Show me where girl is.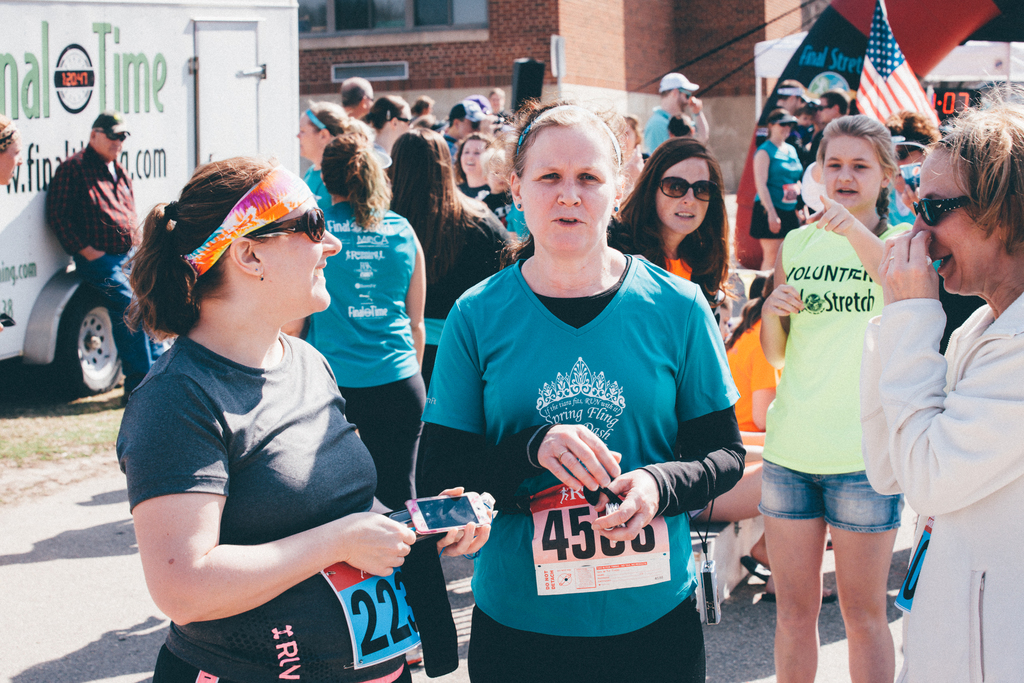
girl is at [760, 119, 886, 679].
